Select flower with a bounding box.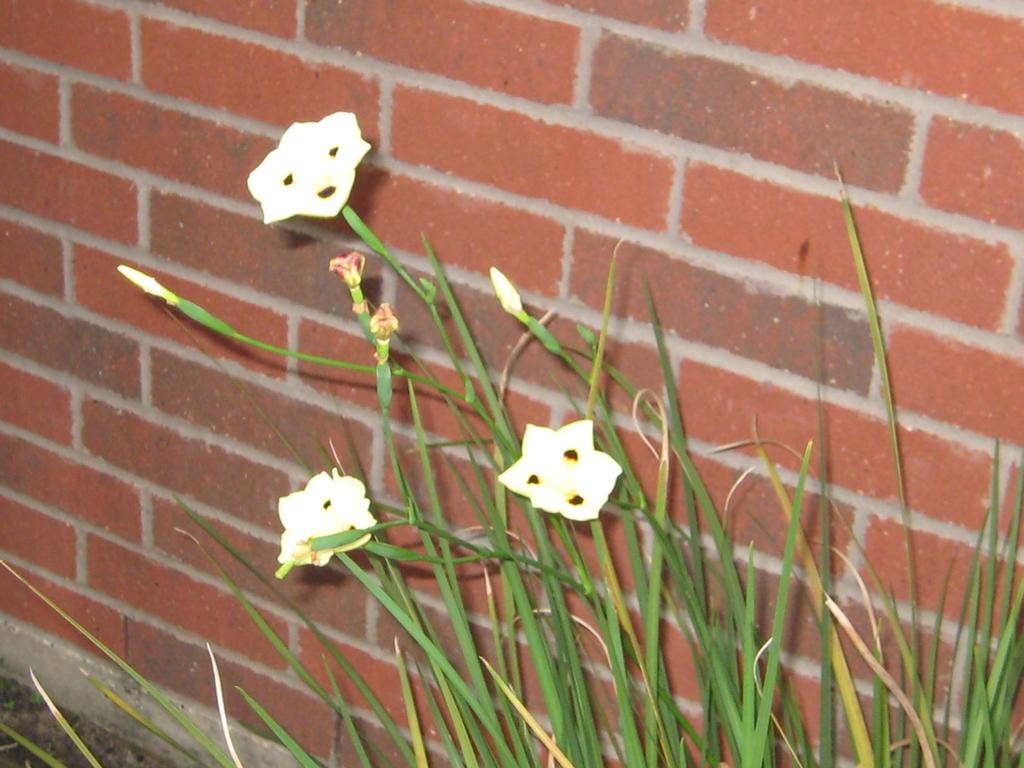
select_region(278, 458, 387, 563).
